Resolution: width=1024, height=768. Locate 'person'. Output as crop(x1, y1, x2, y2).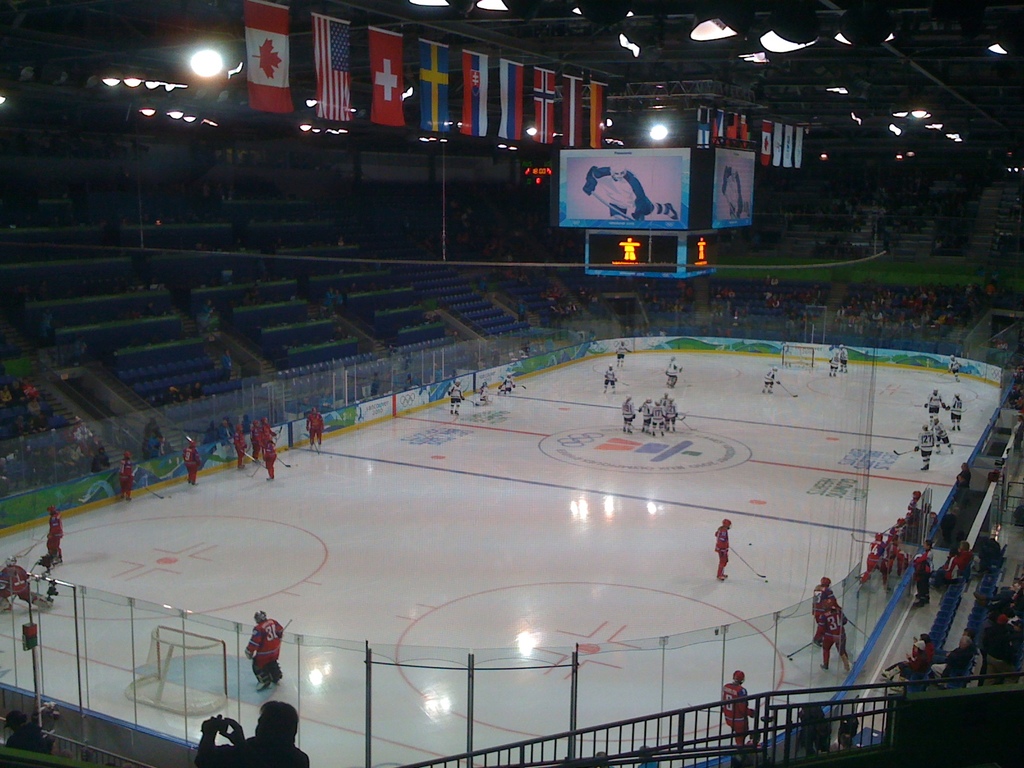
crop(814, 589, 851, 668).
